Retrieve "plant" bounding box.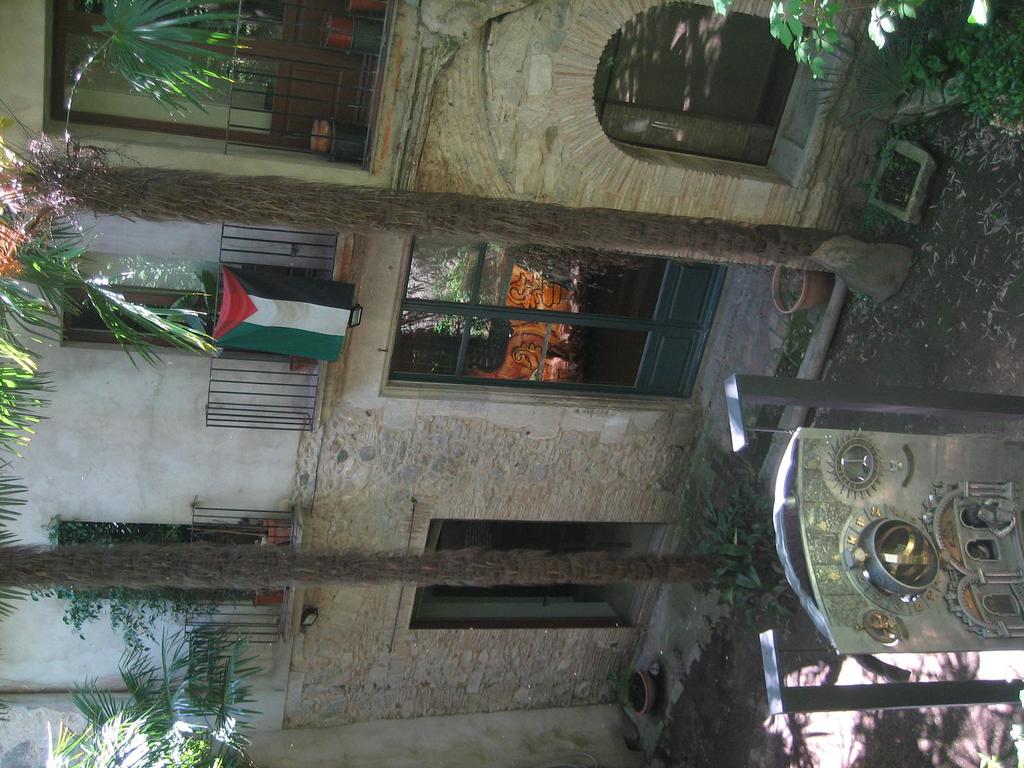
Bounding box: 30 519 297 660.
